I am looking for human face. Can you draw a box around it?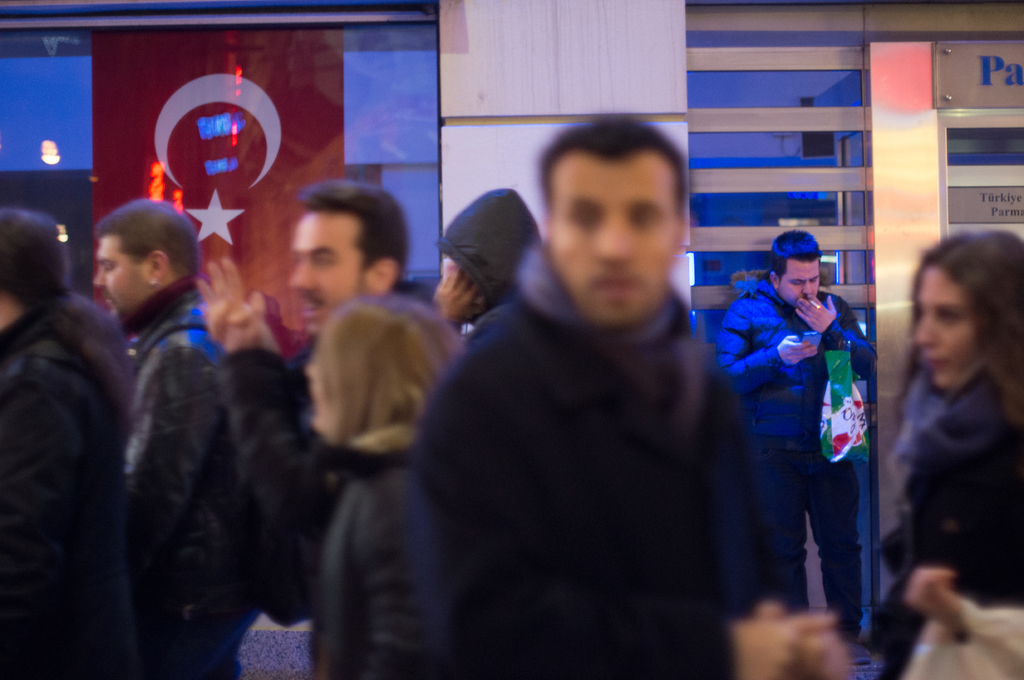
Sure, the bounding box is region(771, 258, 824, 308).
